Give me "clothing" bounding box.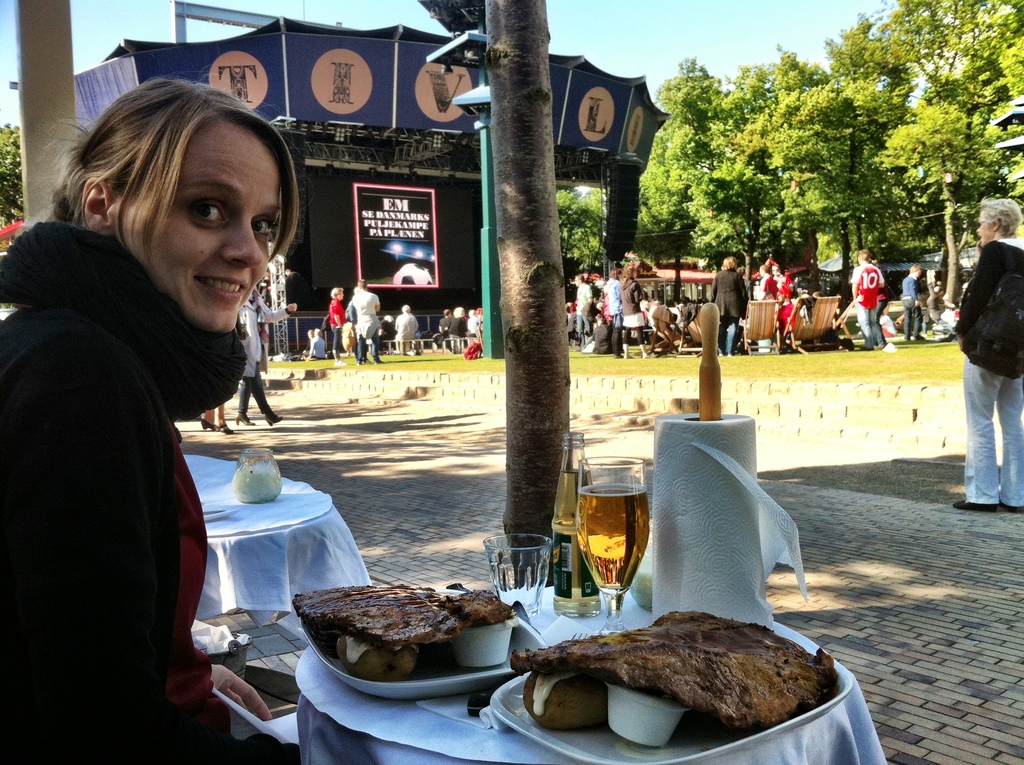
449:316:469:343.
